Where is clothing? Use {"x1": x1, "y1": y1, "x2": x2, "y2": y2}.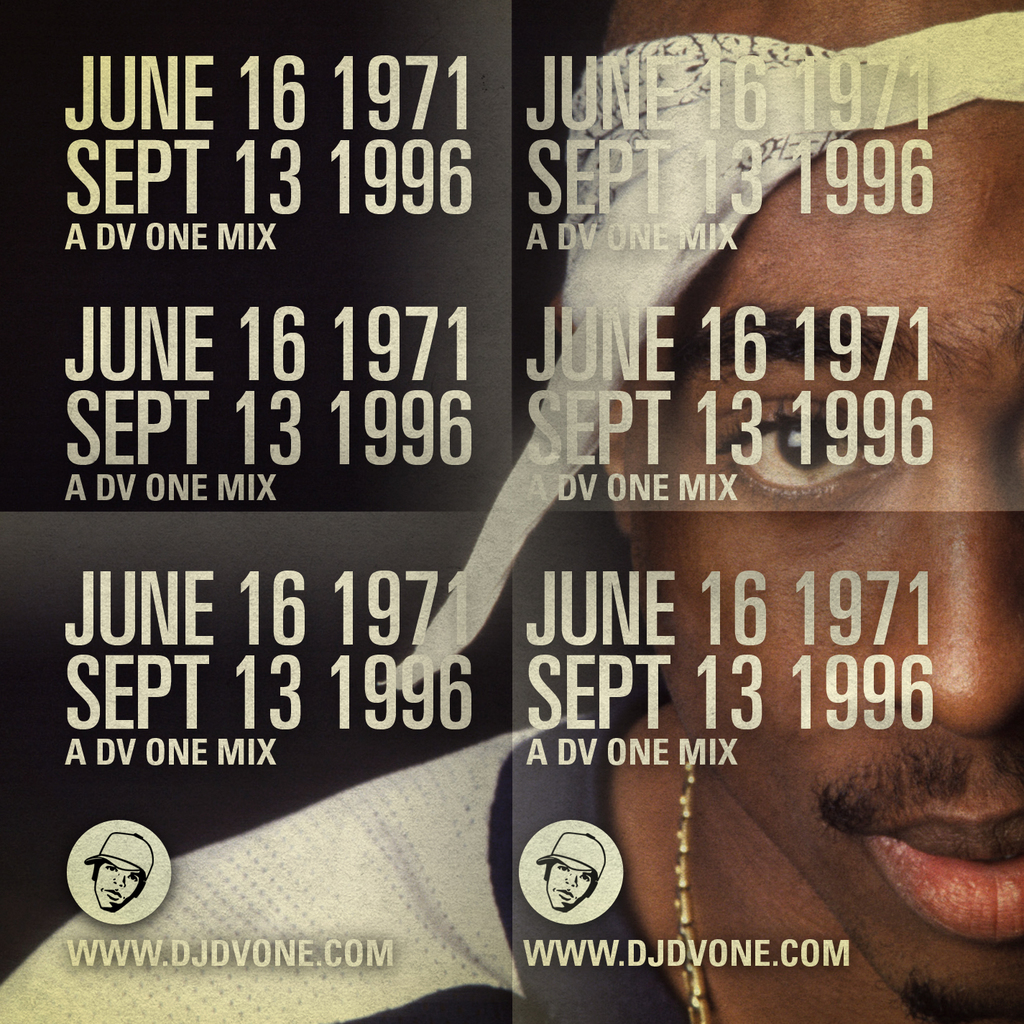
{"x1": 0, "y1": 684, "x2": 702, "y2": 1023}.
